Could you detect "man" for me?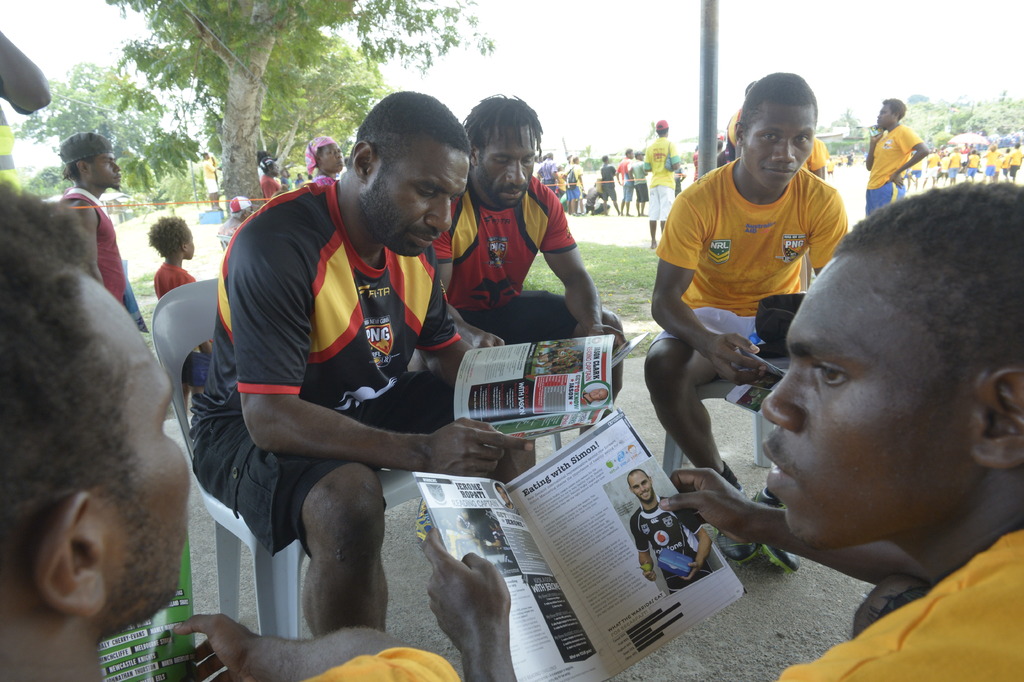
Detection result: x1=0, y1=178, x2=459, y2=681.
